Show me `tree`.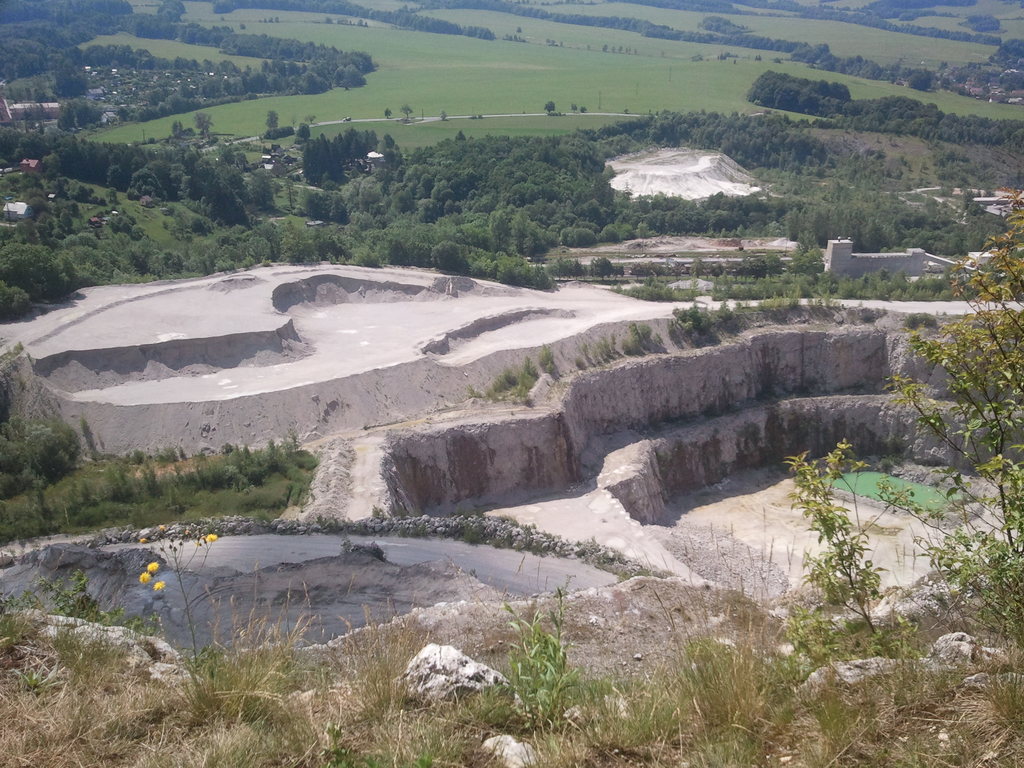
`tree` is here: pyautogui.locateOnScreen(587, 45, 591, 52).
